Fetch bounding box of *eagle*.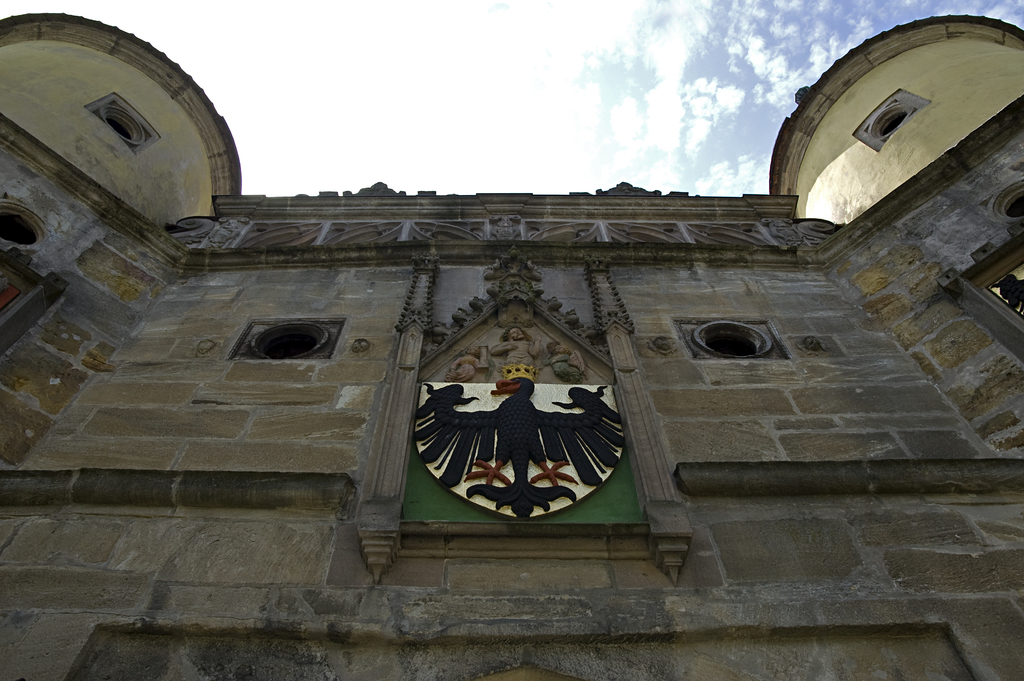
Bbox: bbox(417, 377, 624, 520).
